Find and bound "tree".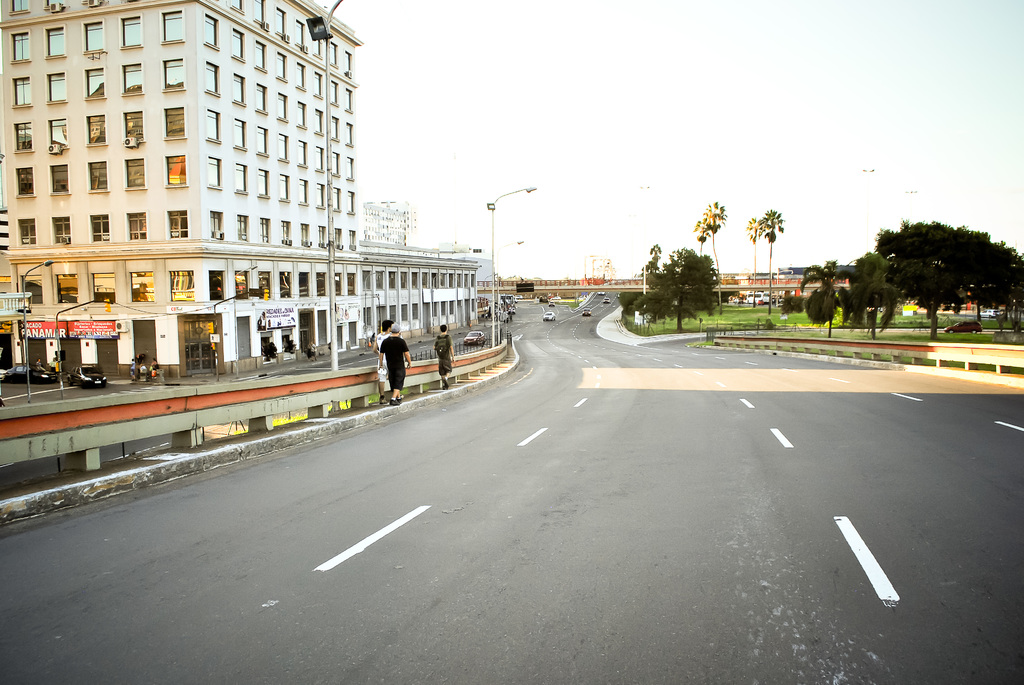
Bound: left=783, top=294, right=806, bottom=316.
